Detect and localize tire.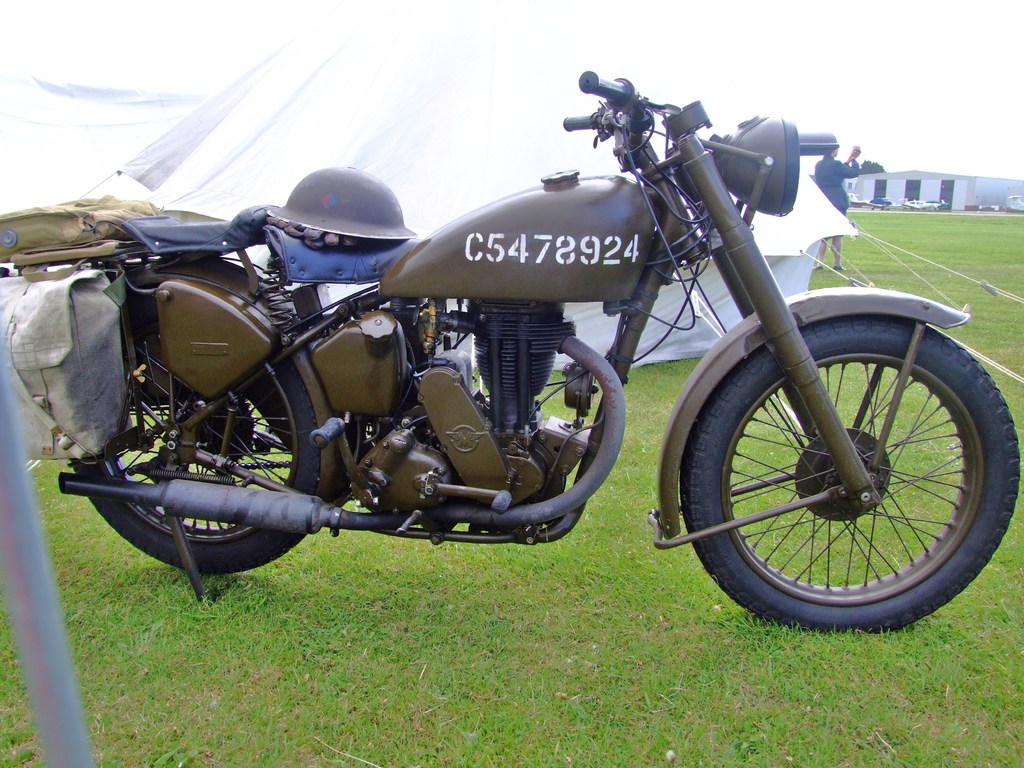
Localized at box(76, 331, 324, 579).
